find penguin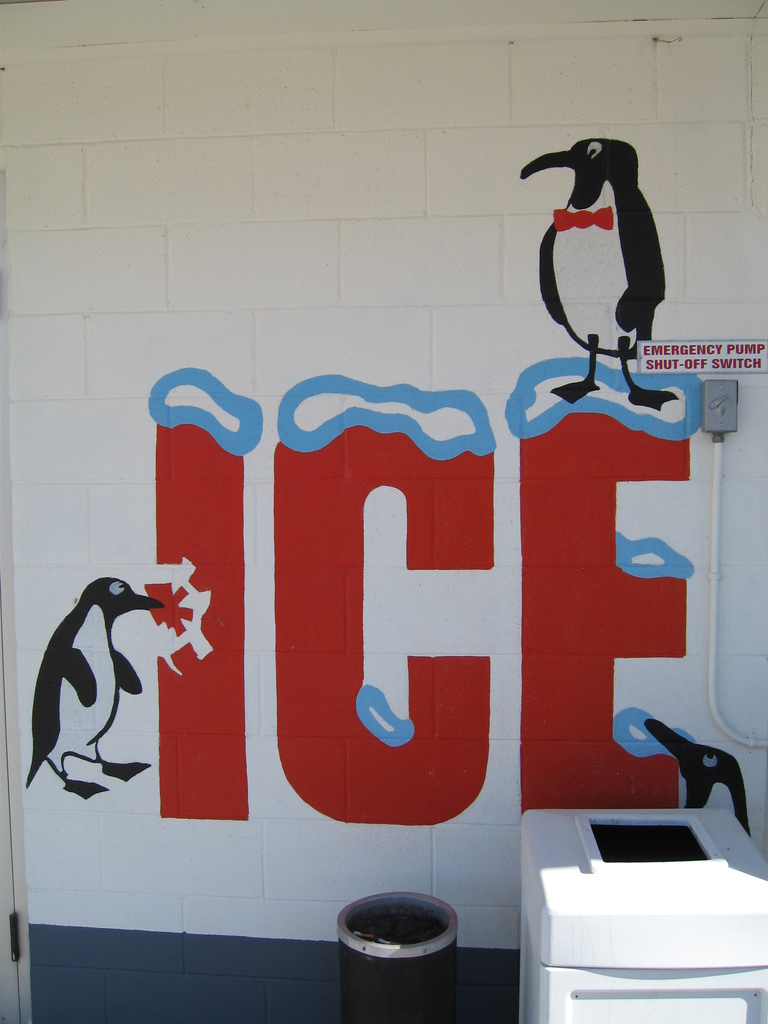
box(26, 577, 171, 803)
